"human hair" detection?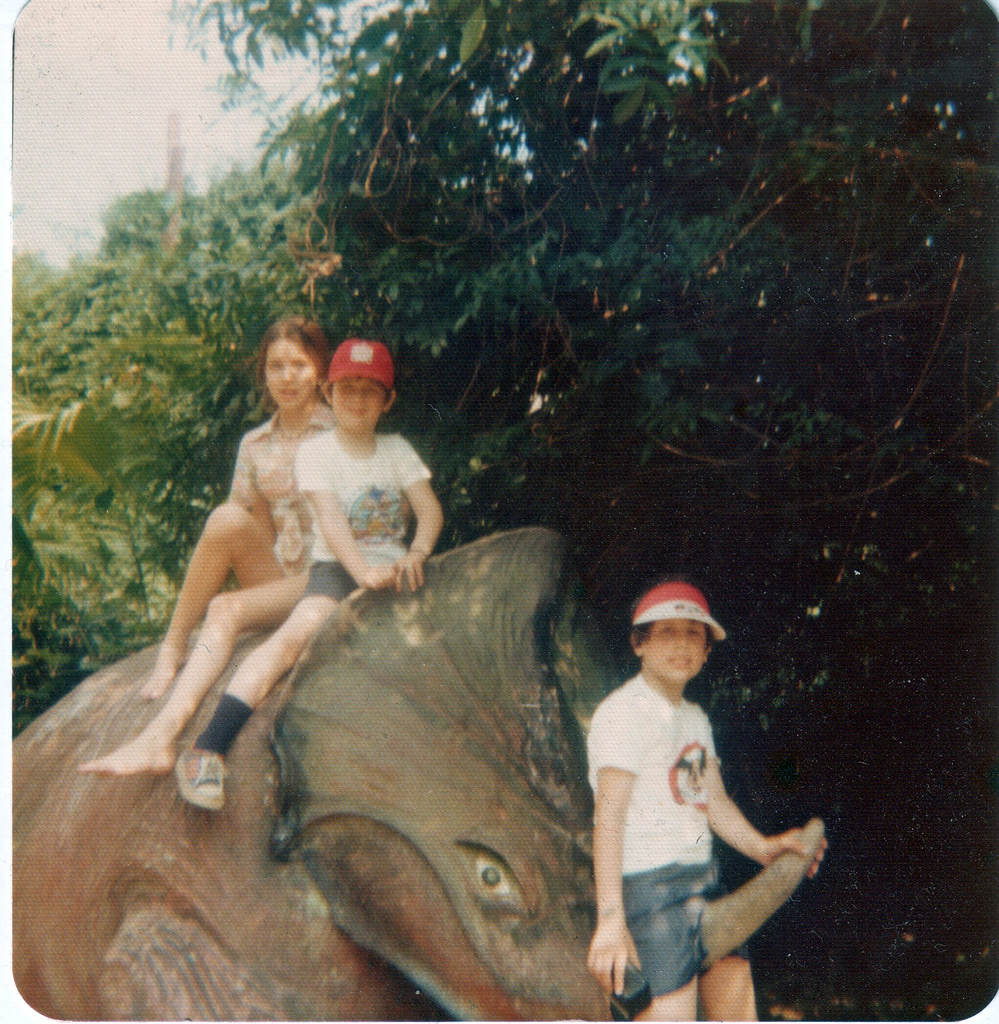
box(631, 620, 653, 645)
